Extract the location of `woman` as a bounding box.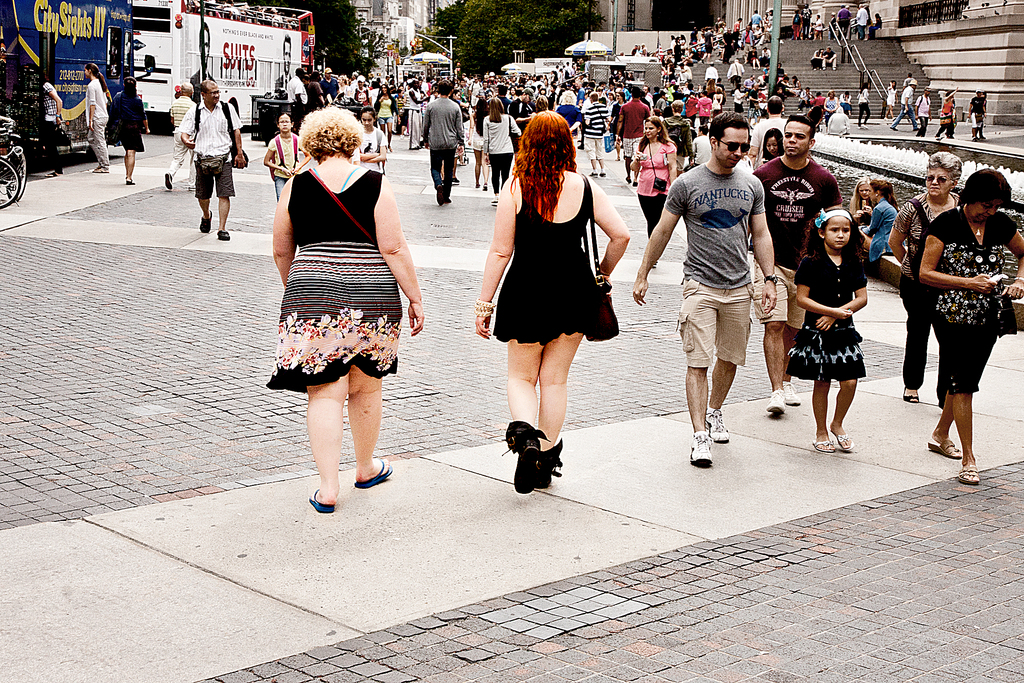
select_region(687, 92, 696, 128).
